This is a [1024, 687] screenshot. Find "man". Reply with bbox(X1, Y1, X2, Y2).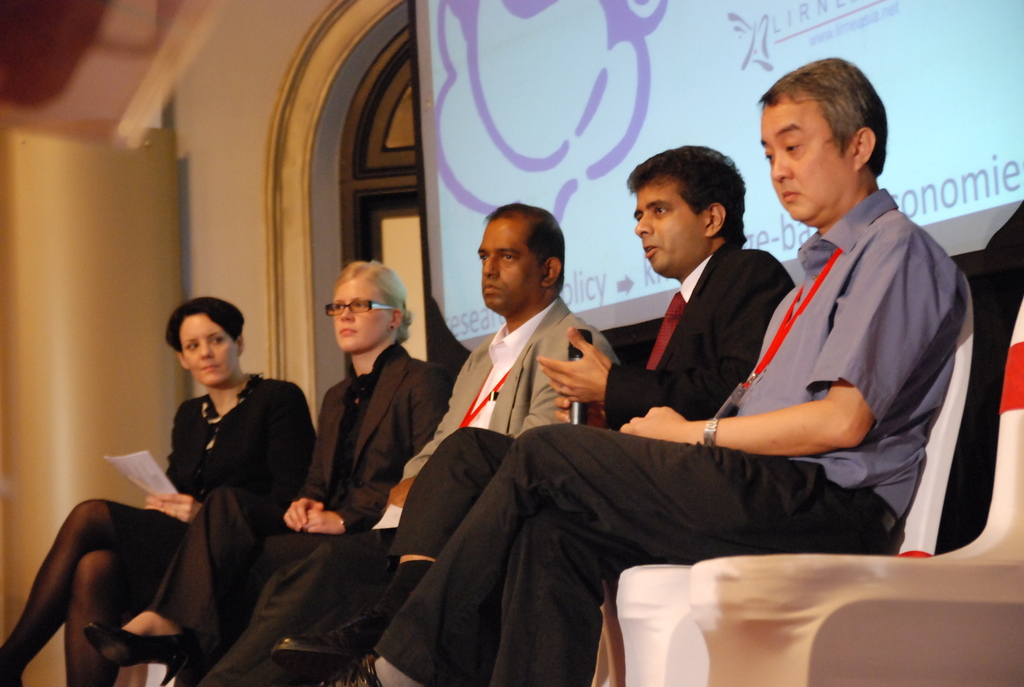
bbox(189, 200, 598, 686).
